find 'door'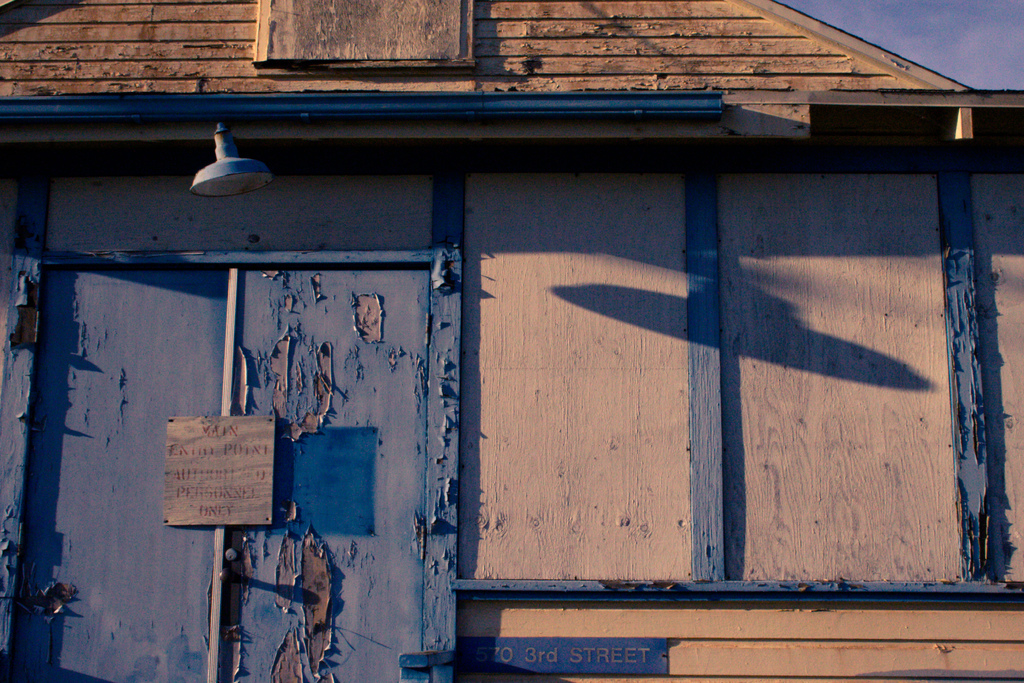
[81,219,472,652]
